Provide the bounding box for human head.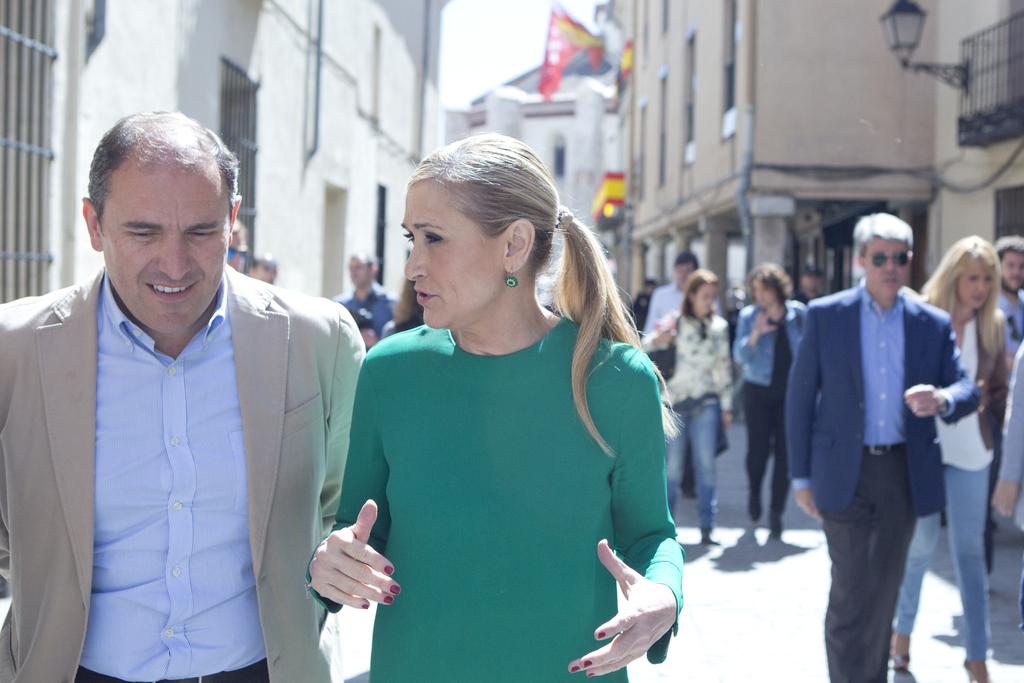
bbox=(799, 265, 825, 302).
